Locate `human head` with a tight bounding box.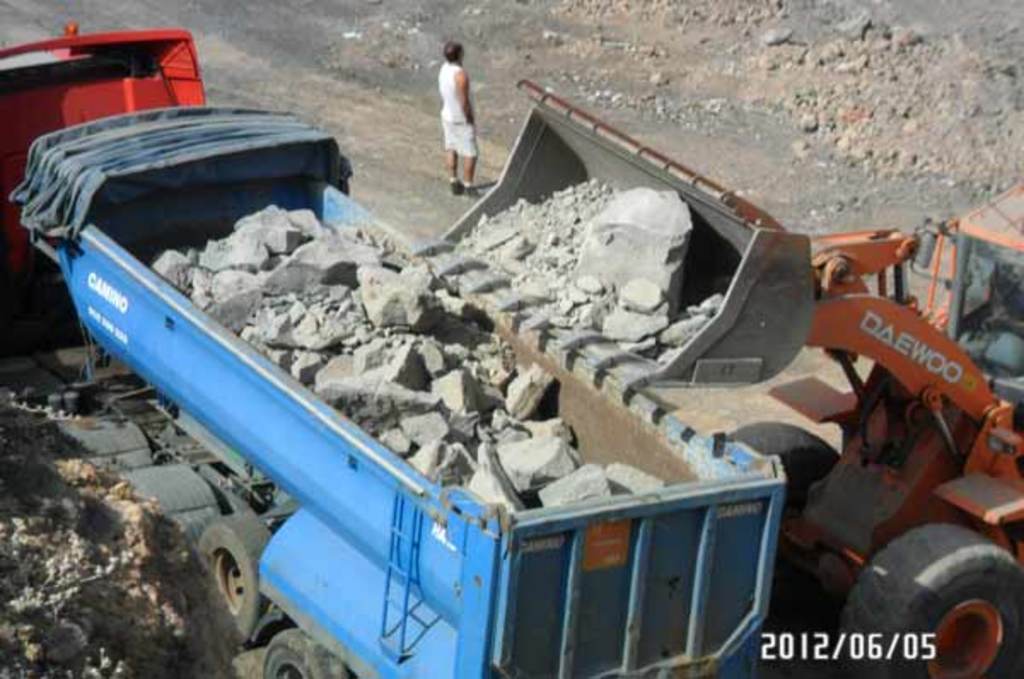
(x1=444, y1=39, x2=464, y2=68).
